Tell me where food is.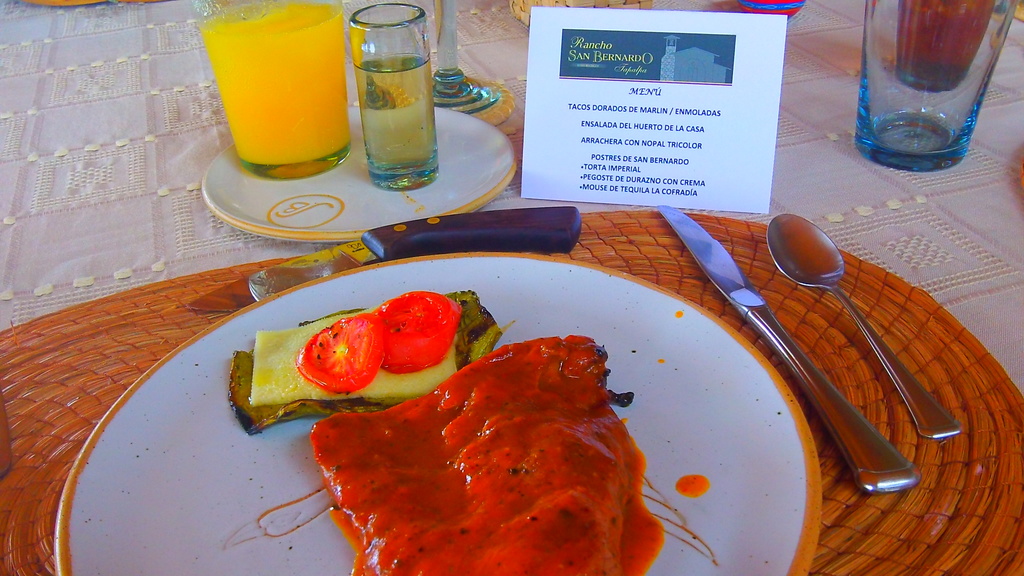
food is at rect(317, 343, 694, 551).
